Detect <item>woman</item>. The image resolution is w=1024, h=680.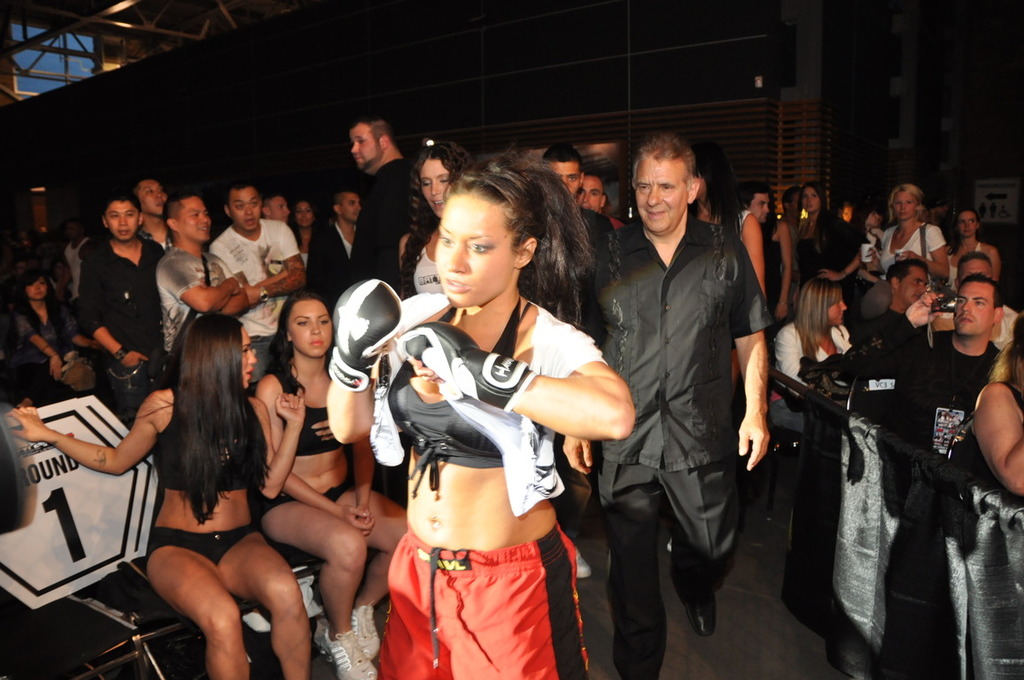
<box>789,182,826,260</box>.
